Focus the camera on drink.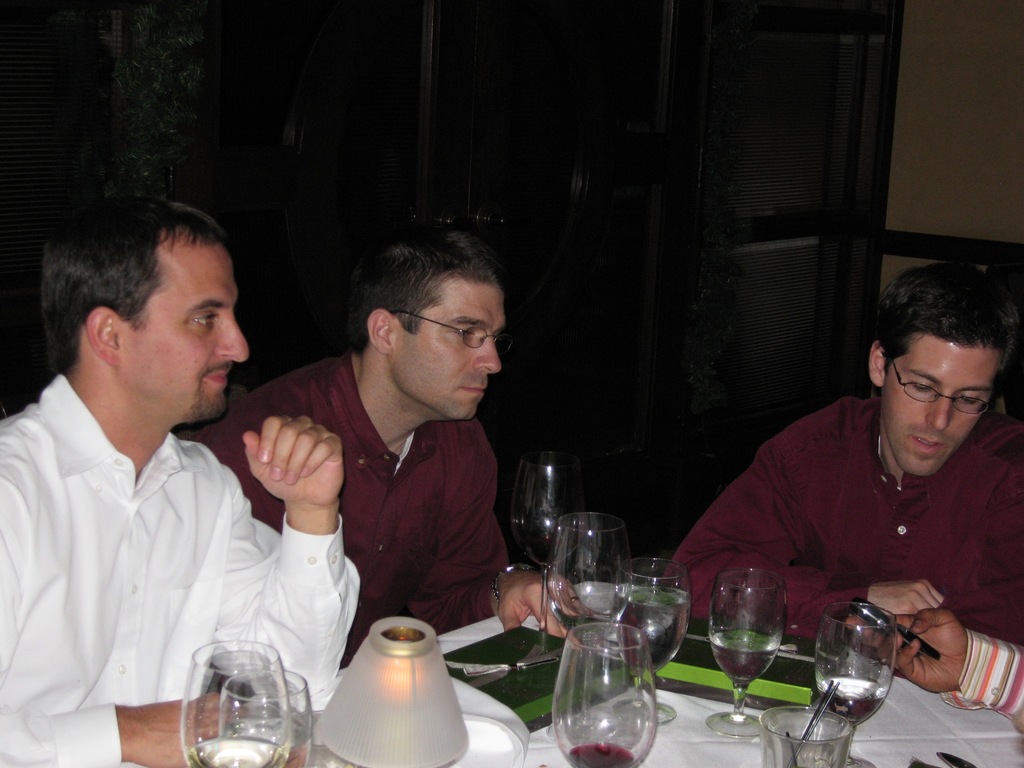
Focus region: <box>816,679,885,725</box>.
